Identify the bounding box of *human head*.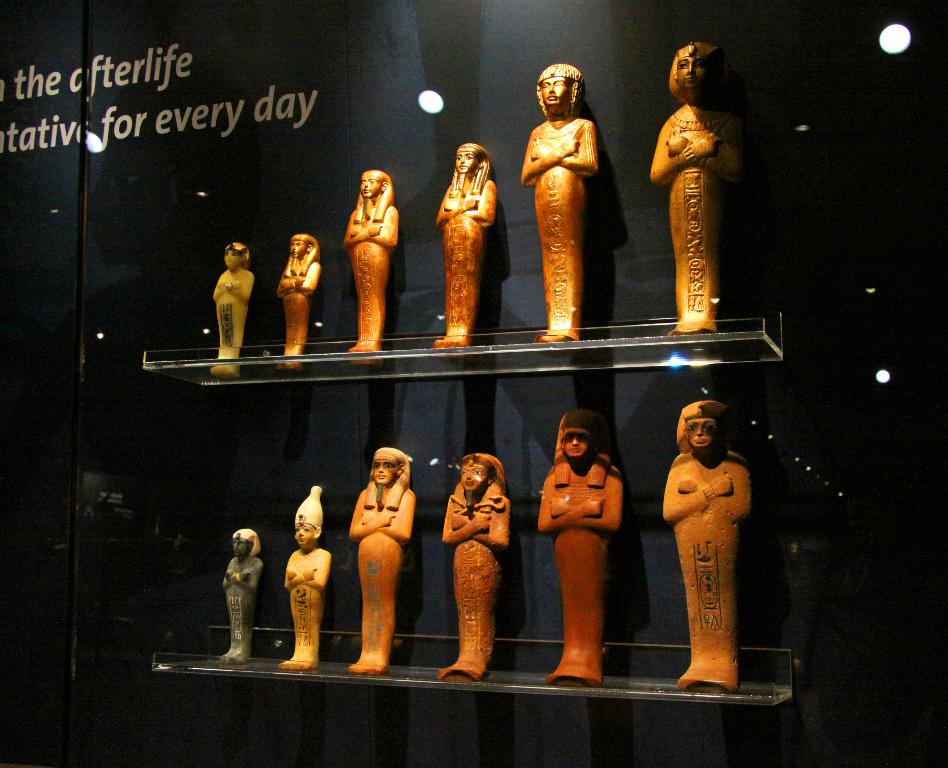
bbox(668, 40, 728, 108).
